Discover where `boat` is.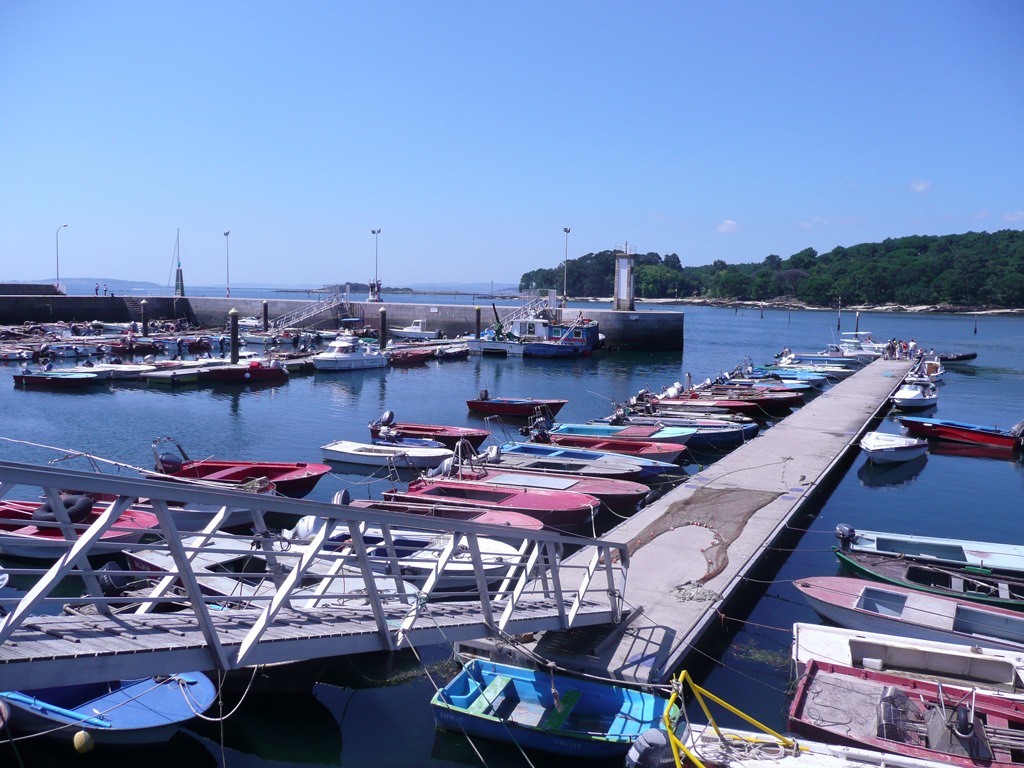
Discovered at (left=0, top=675, right=221, bottom=746).
